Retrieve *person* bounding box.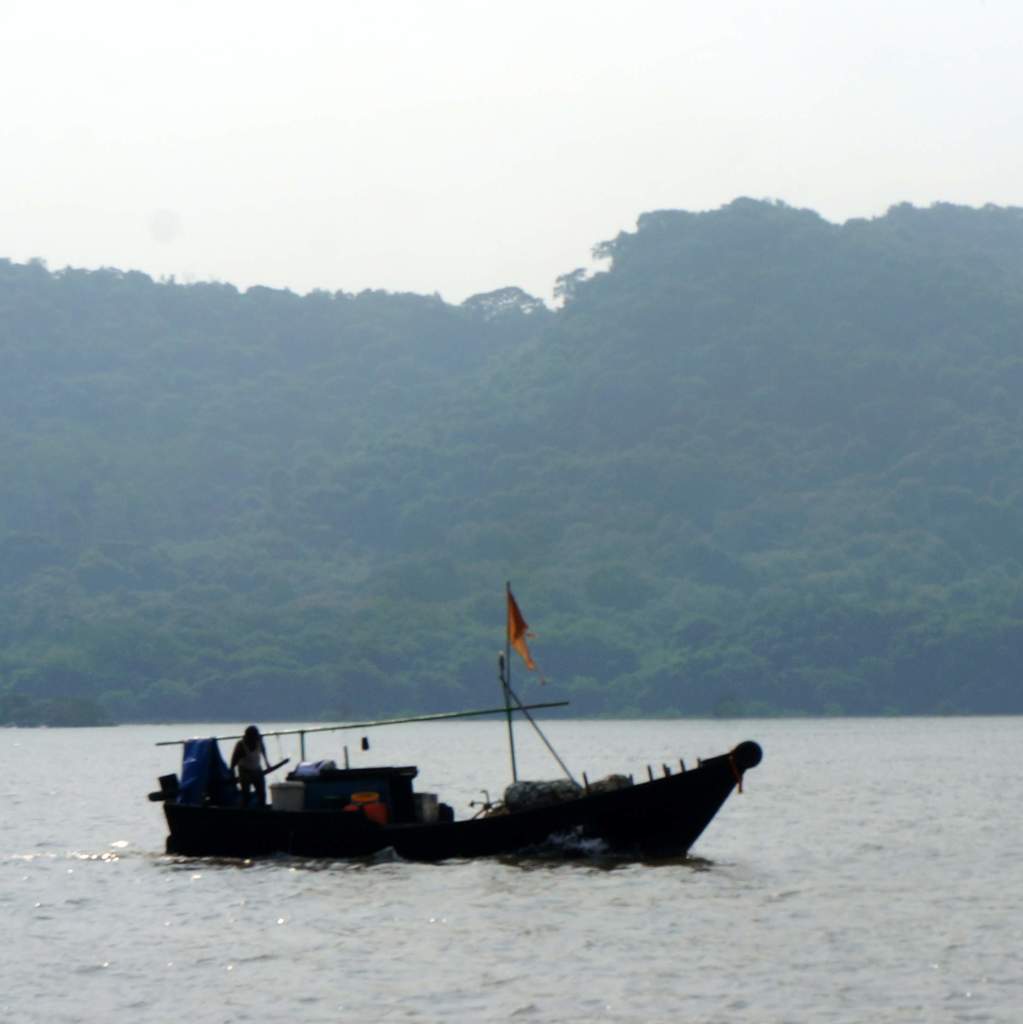
Bounding box: l=229, t=726, r=272, b=801.
